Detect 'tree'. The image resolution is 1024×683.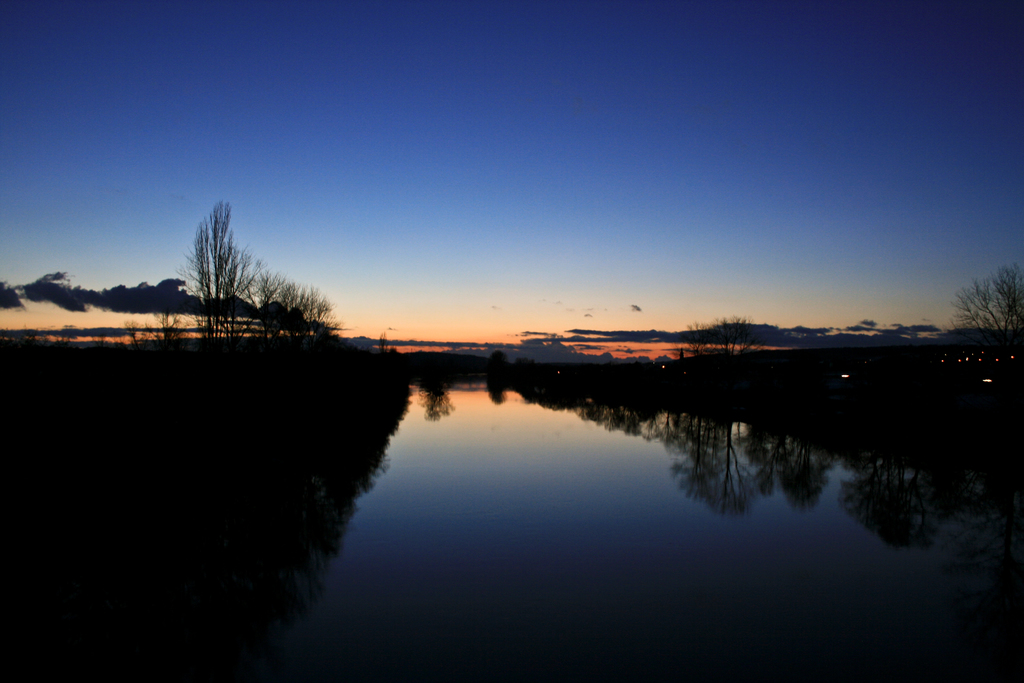
[x1=673, y1=318, x2=760, y2=359].
